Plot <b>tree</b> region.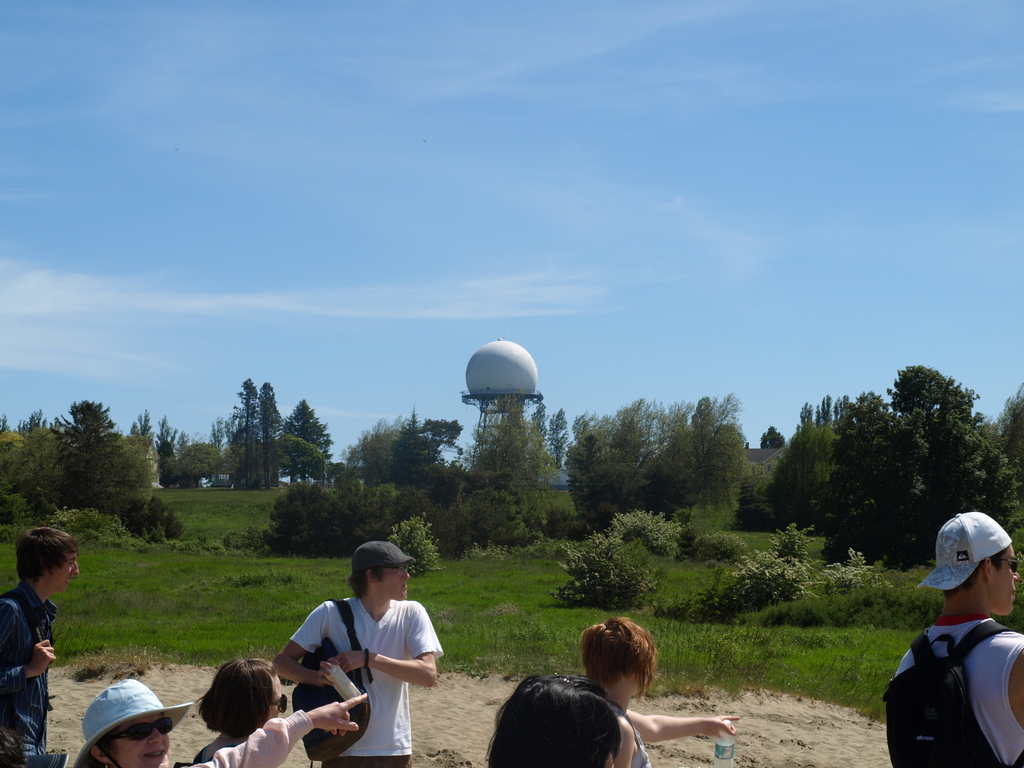
Plotted at <bbox>127, 410, 148, 440</bbox>.
